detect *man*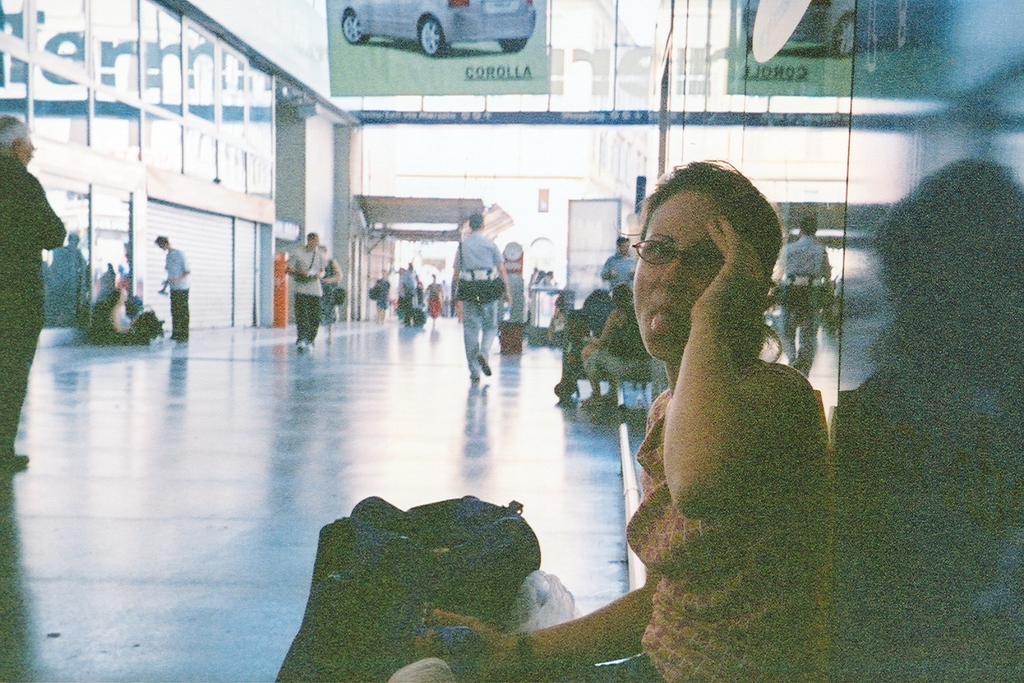
bbox=[447, 208, 517, 401]
